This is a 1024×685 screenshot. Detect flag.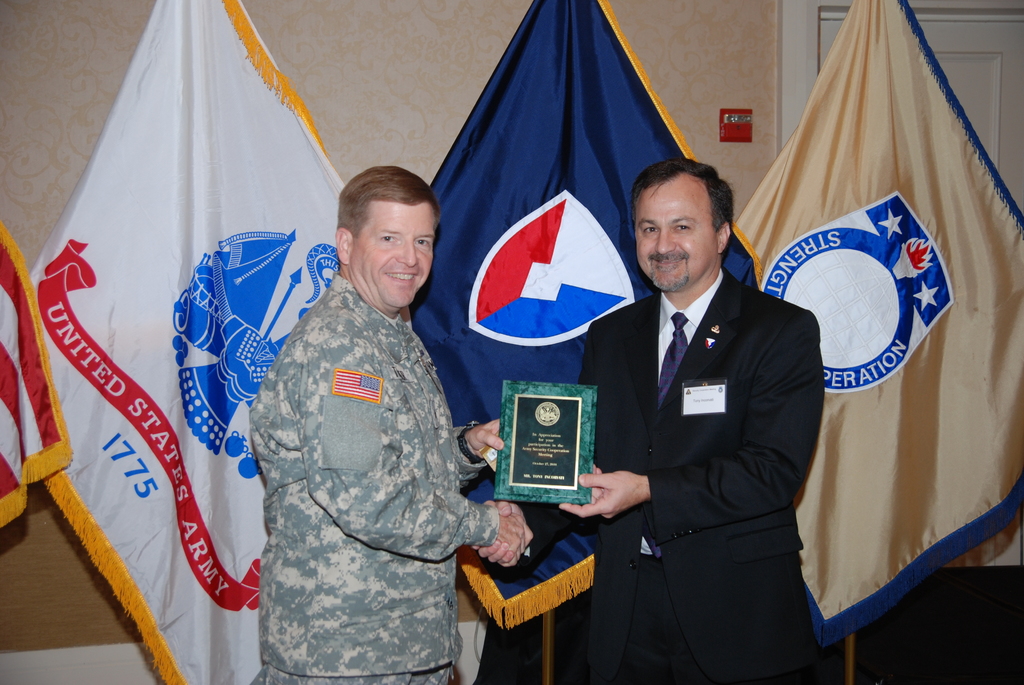
411:0:767:628.
